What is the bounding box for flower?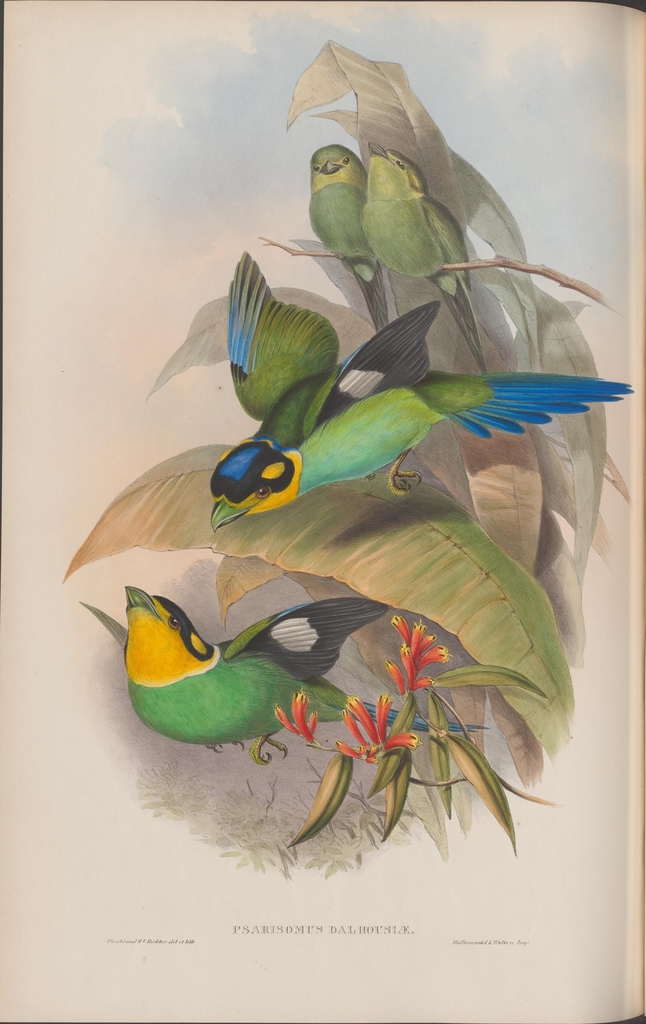
rect(340, 697, 426, 762).
